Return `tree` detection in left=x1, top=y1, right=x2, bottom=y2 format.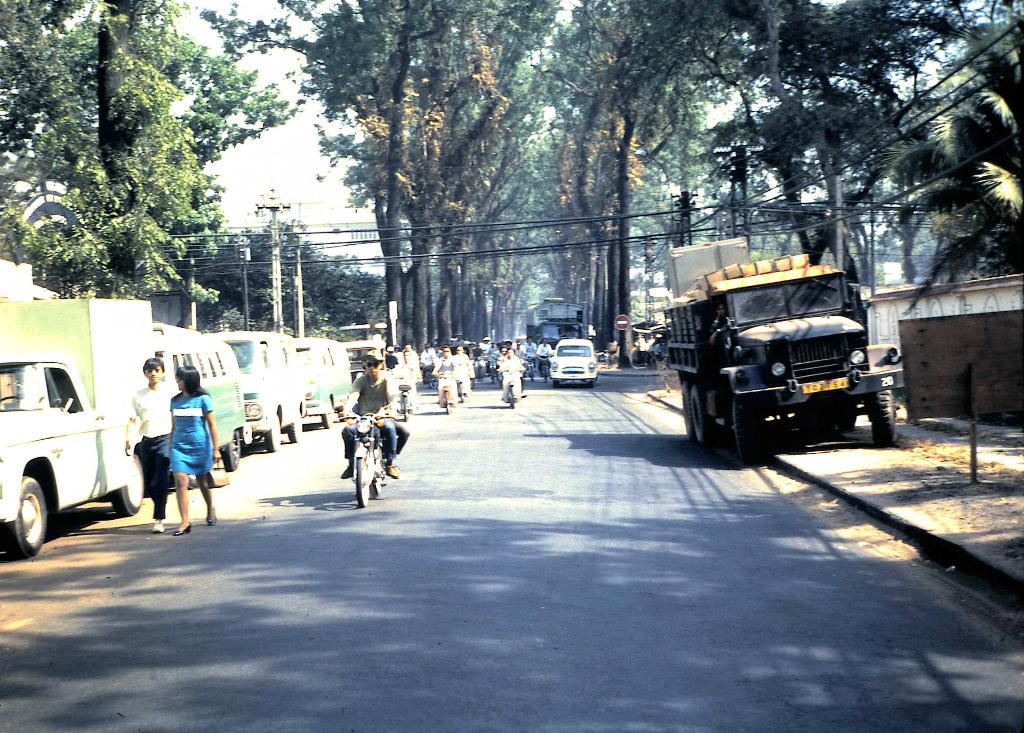
left=0, top=0, right=303, bottom=307.
